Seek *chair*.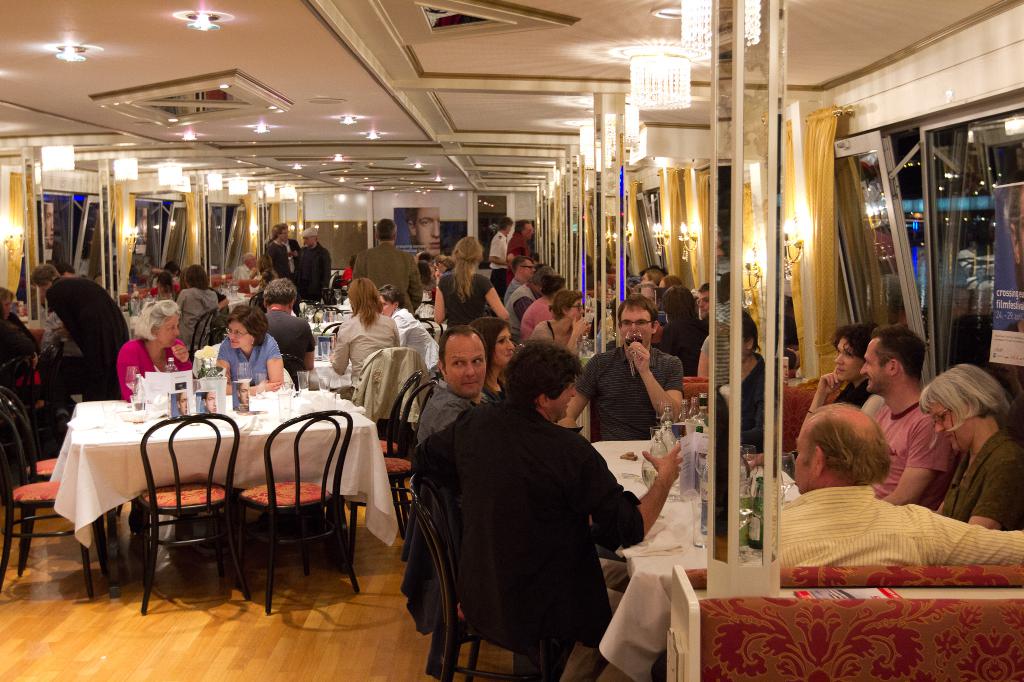
rect(0, 354, 36, 415).
